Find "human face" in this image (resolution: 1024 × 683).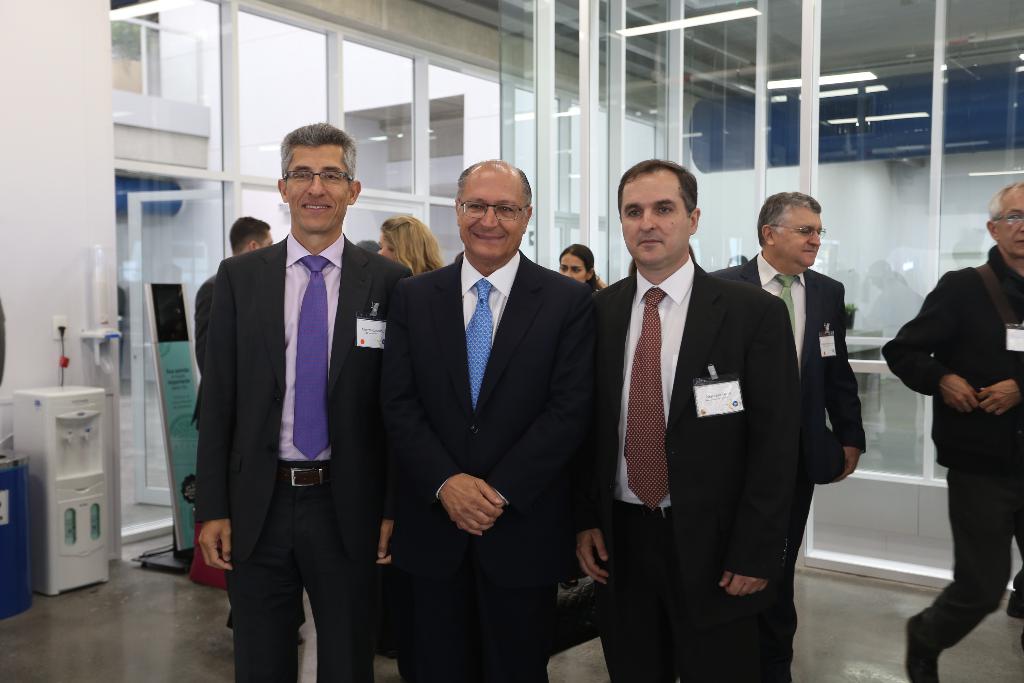
bbox=(559, 251, 586, 283).
